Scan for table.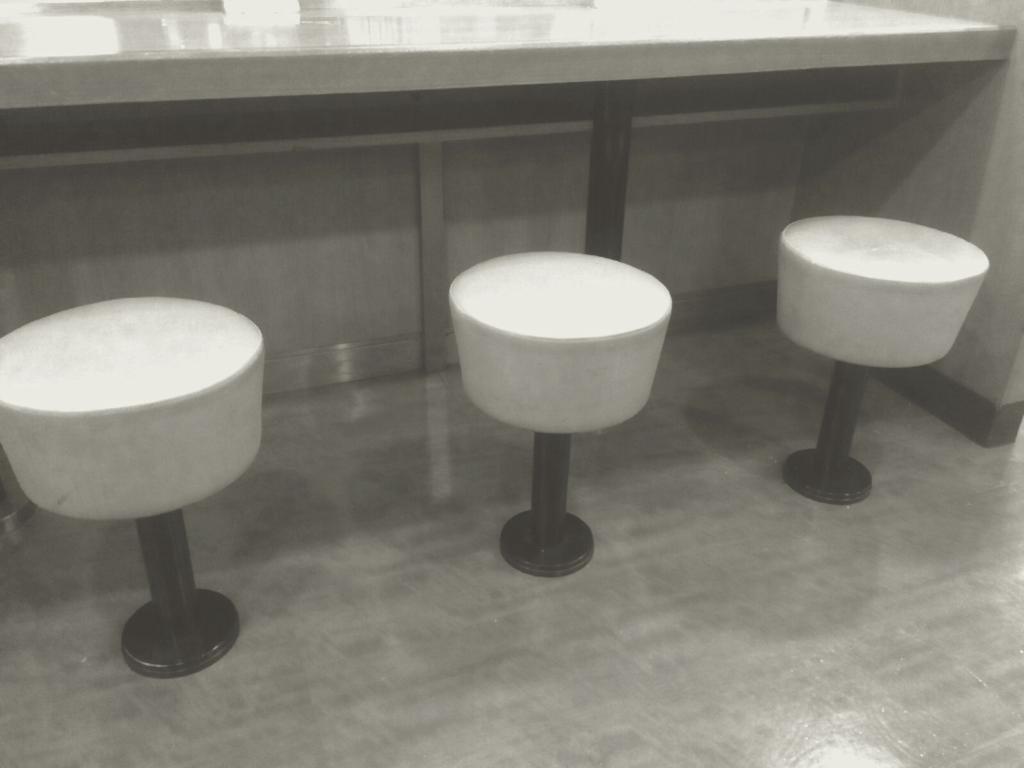
Scan result: [442,244,680,584].
